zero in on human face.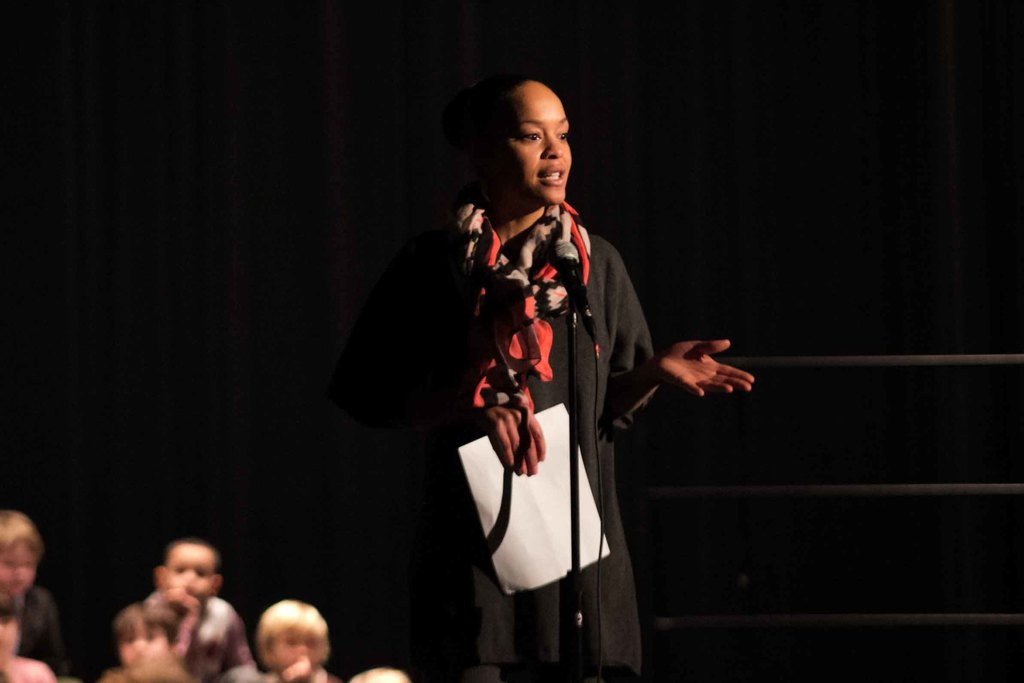
Zeroed in: [0, 541, 39, 596].
